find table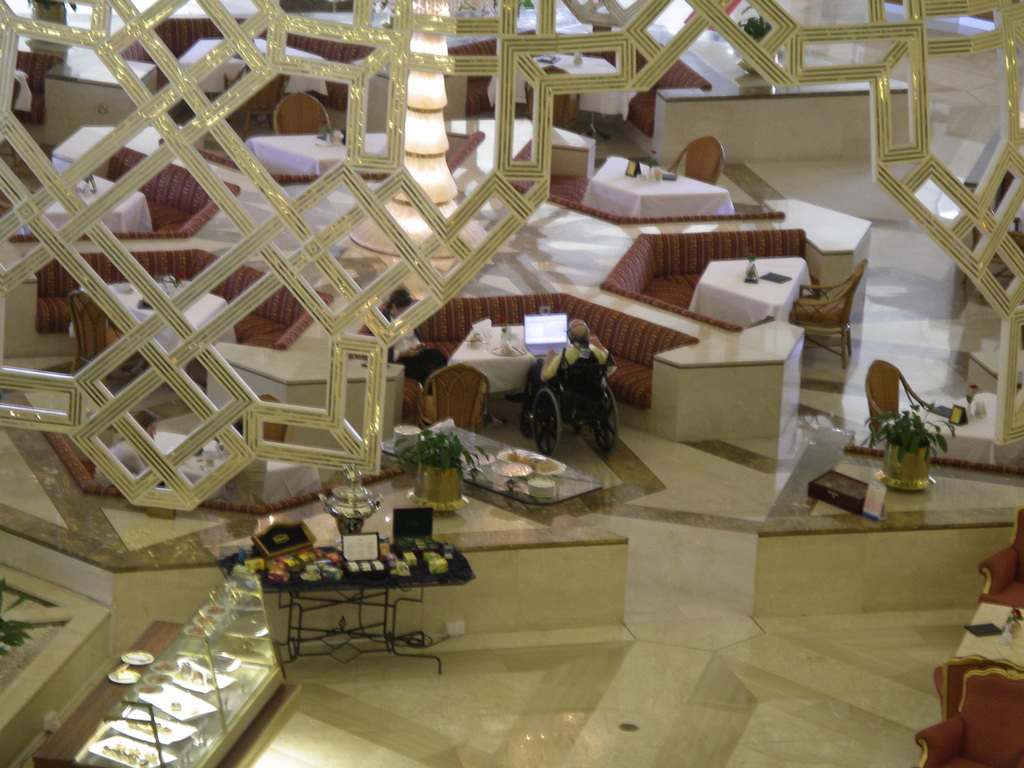
x1=236 y1=540 x2=465 y2=680
